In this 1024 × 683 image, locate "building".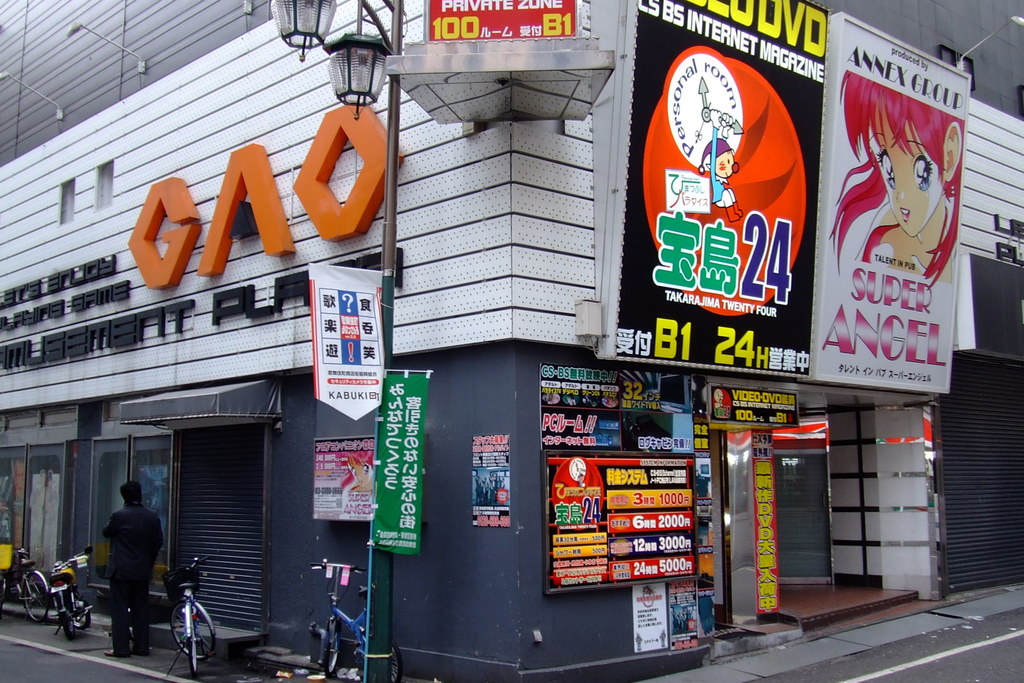
Bounding box: bbox(0, 0, 1023, 680).
